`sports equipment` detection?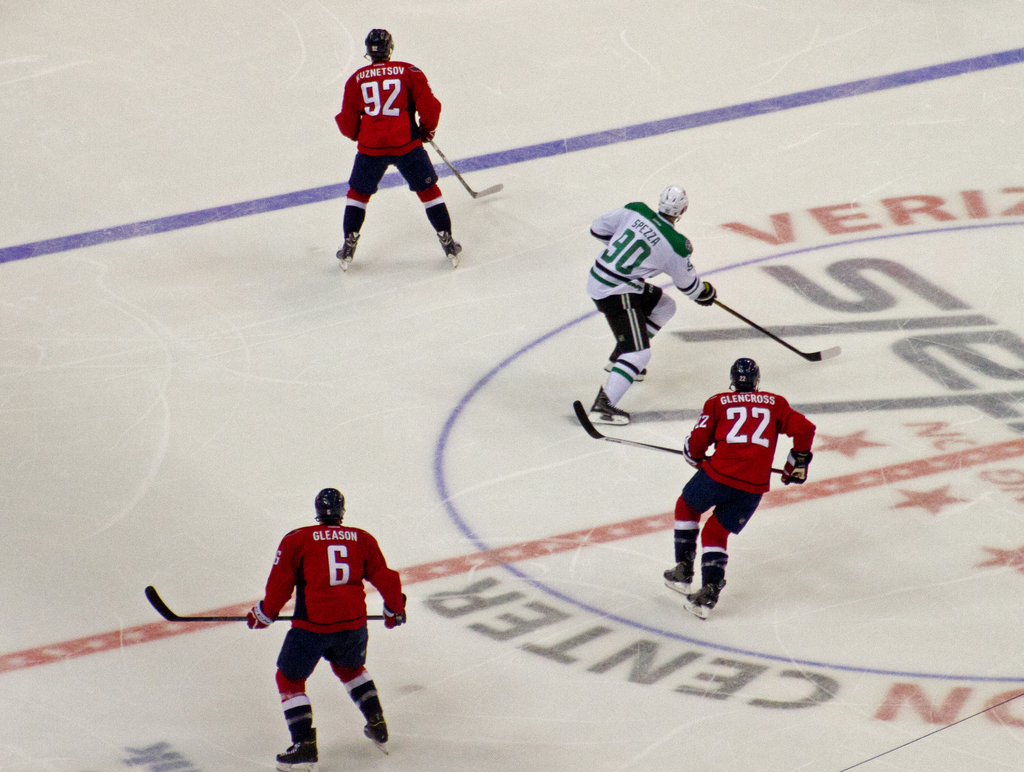
box=[335, 230, 359, 273]
